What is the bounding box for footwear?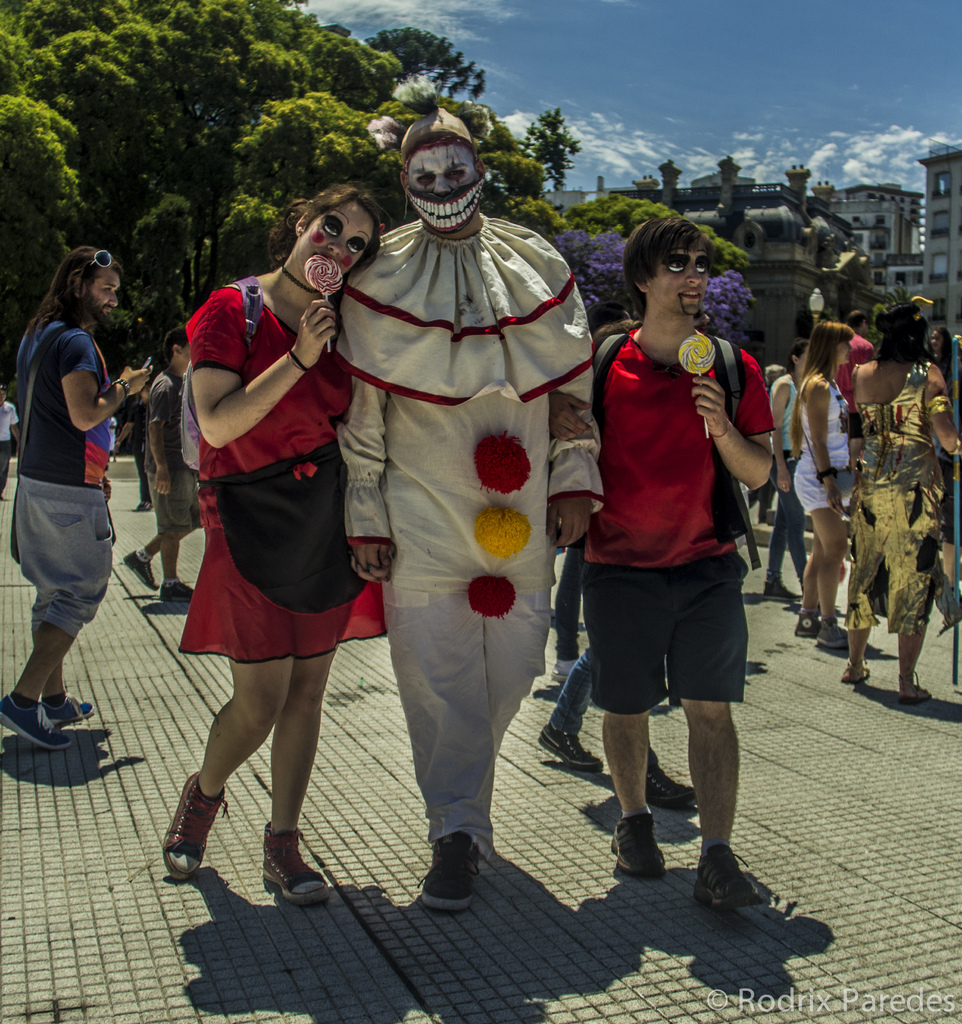
bbox=[841, 658, 870, 681].
